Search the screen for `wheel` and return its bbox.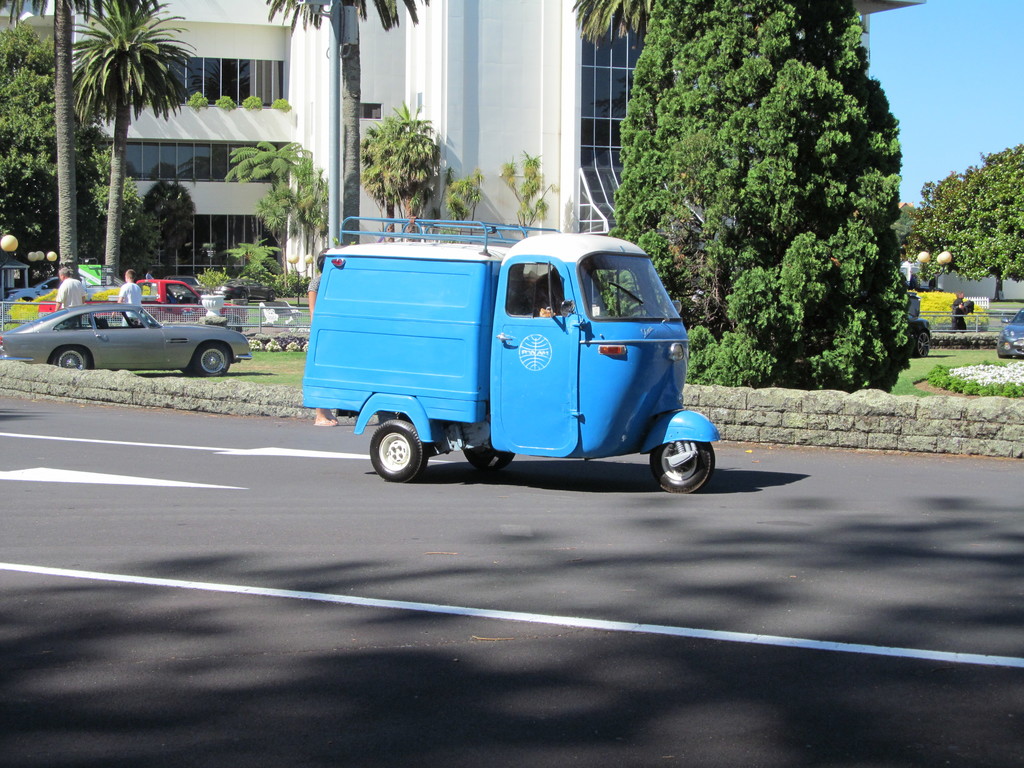
Found: pyautogui.locateOnScreen(191, 342, 232, 379).
